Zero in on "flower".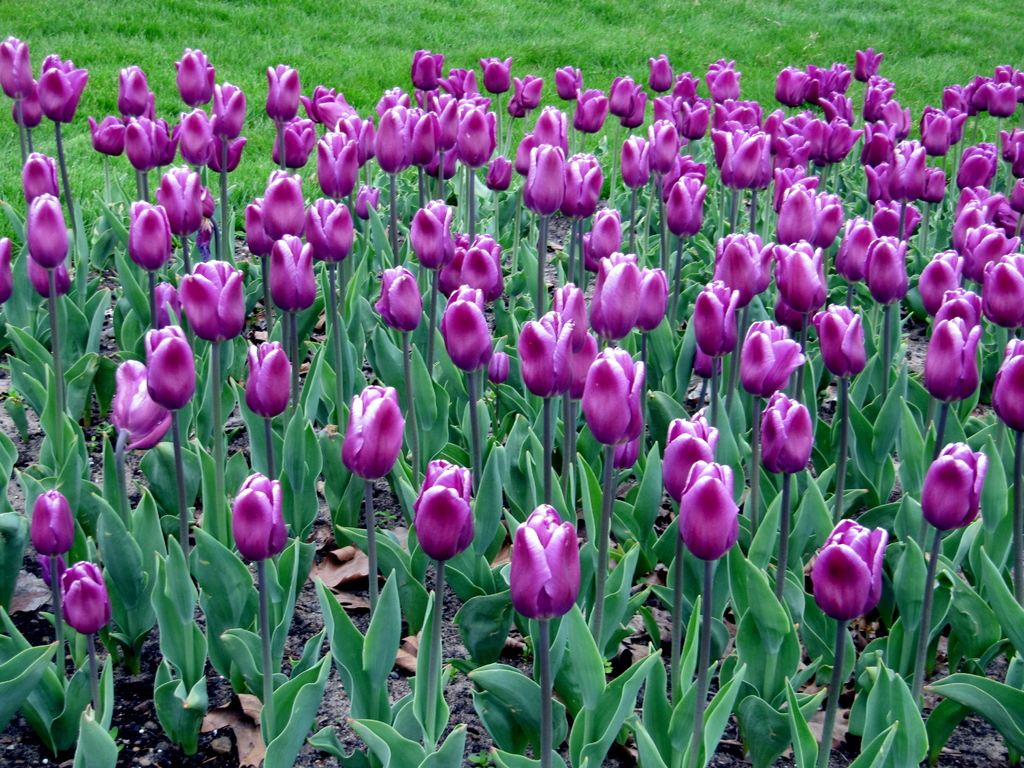
Zeroed in: bbox=(173, 42, 214, 106).
